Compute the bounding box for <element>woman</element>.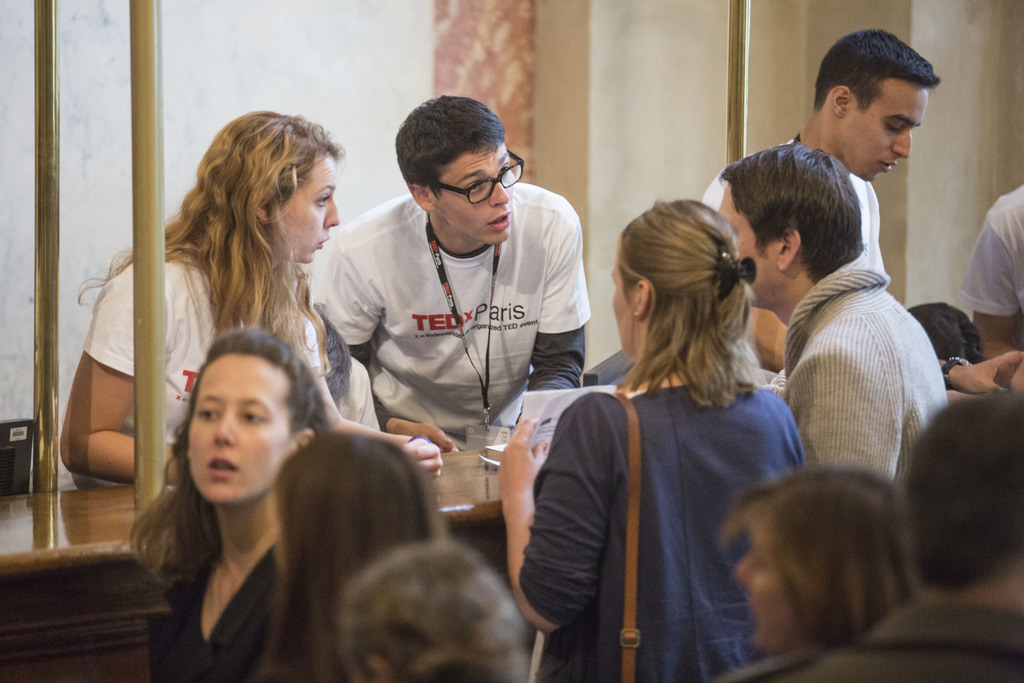
left=268, top=423, right=438, bottom=682.
